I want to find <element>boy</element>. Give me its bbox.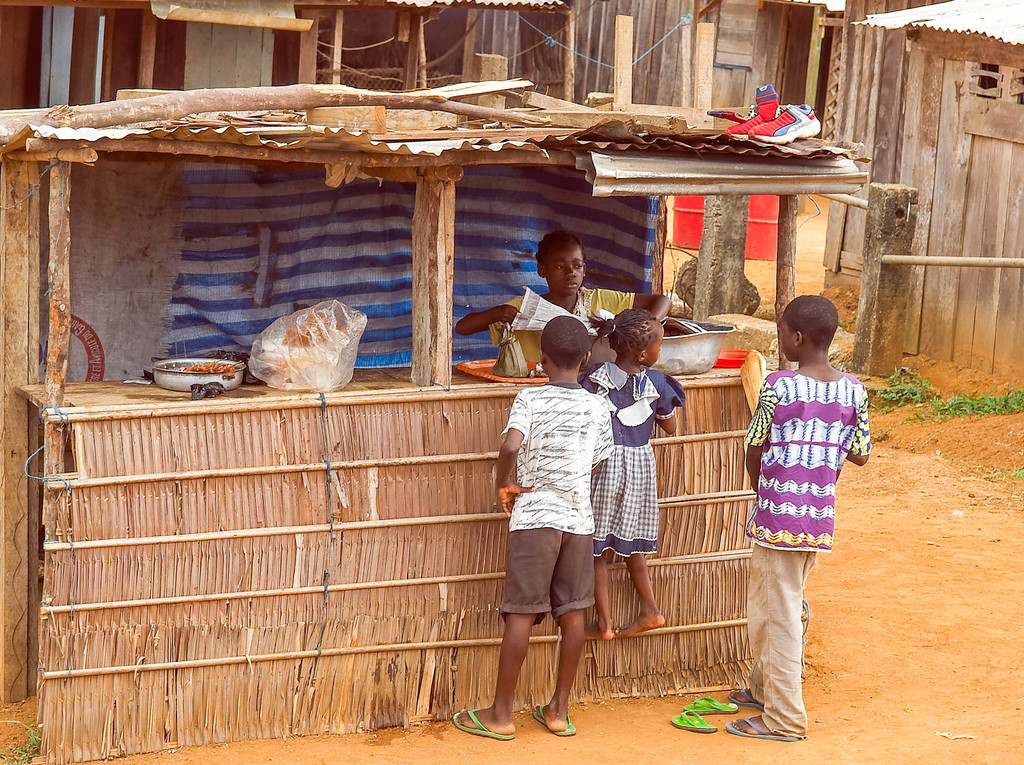
crop(460, 230, 669, 330).
